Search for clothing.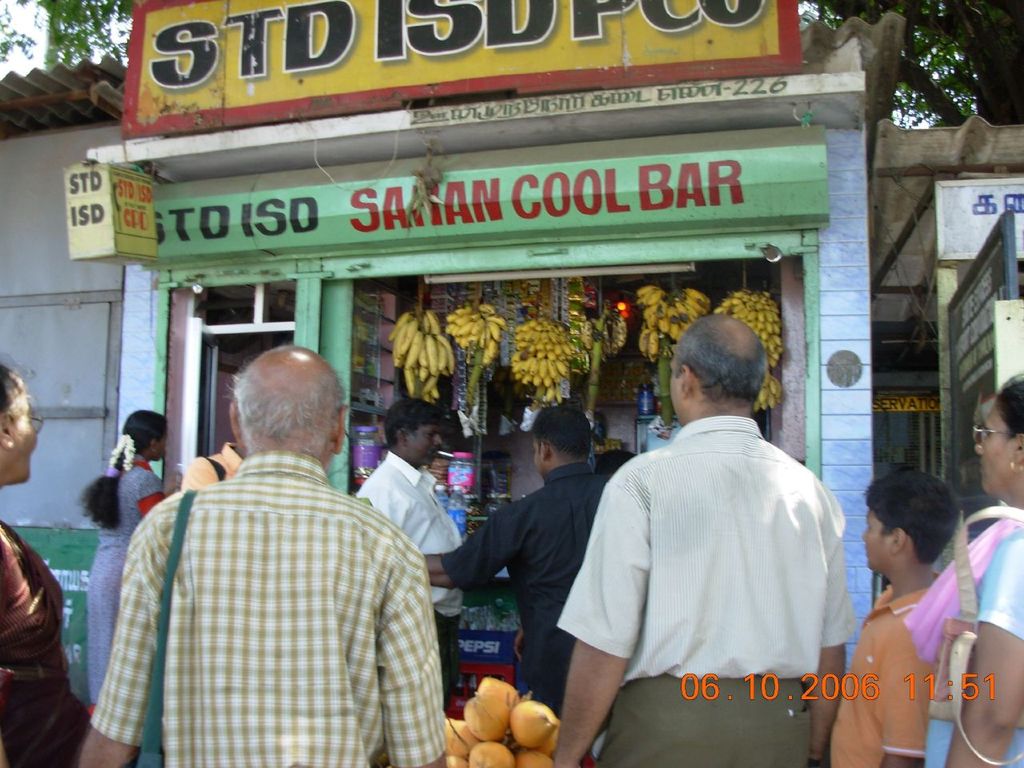
Found at pyautogui.locateOnScreen(85, 444, 449, 767).
